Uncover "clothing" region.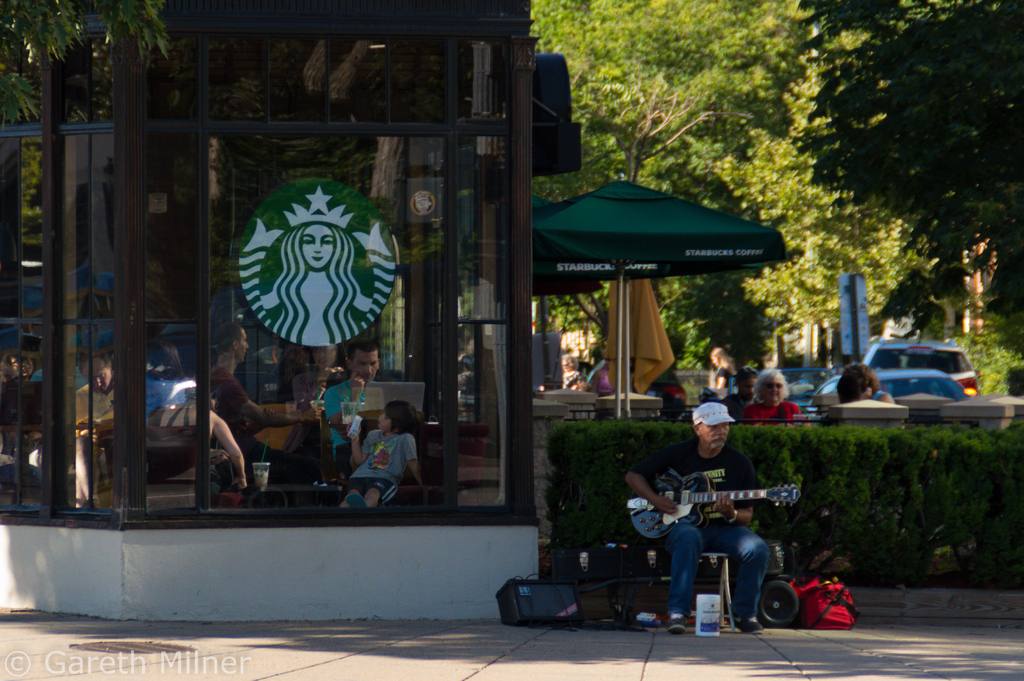
Uncovered: detection(321, 377, 383, 469).
